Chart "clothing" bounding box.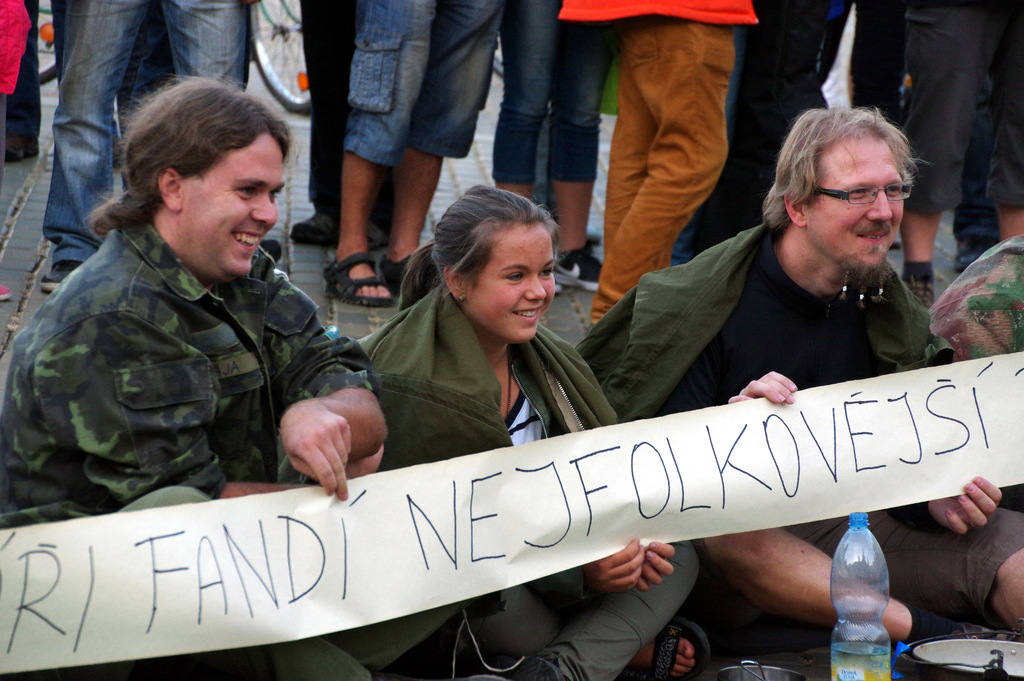
Charted: <region>345, 0, 500, 165</region>.
